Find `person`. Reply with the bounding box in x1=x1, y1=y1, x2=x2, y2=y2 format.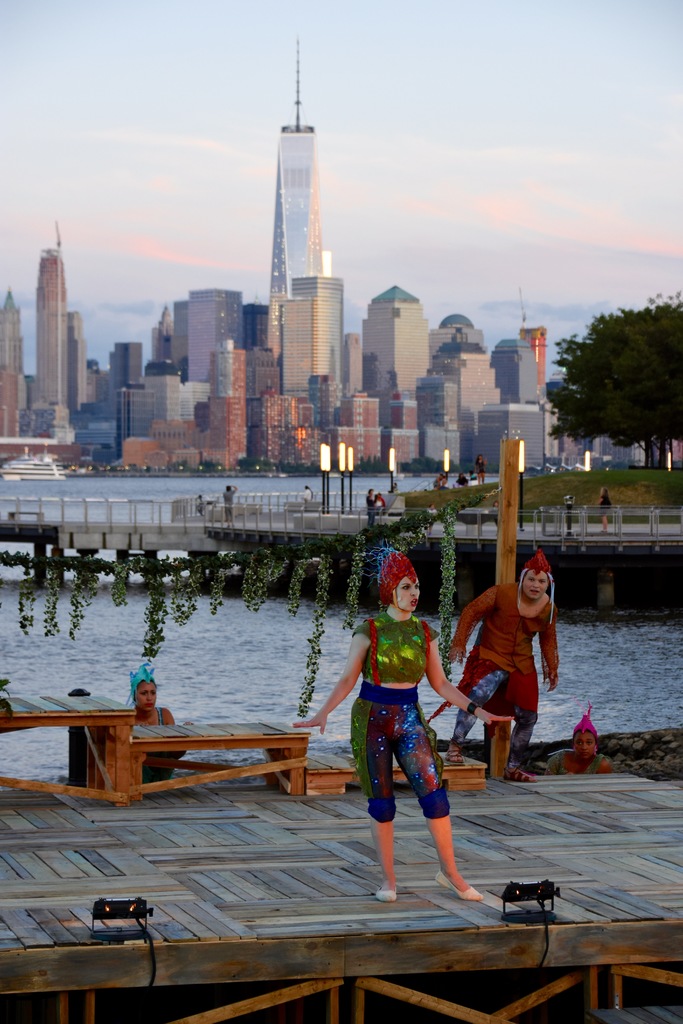
x1=549, y1=714, x2=609, y2=776.
